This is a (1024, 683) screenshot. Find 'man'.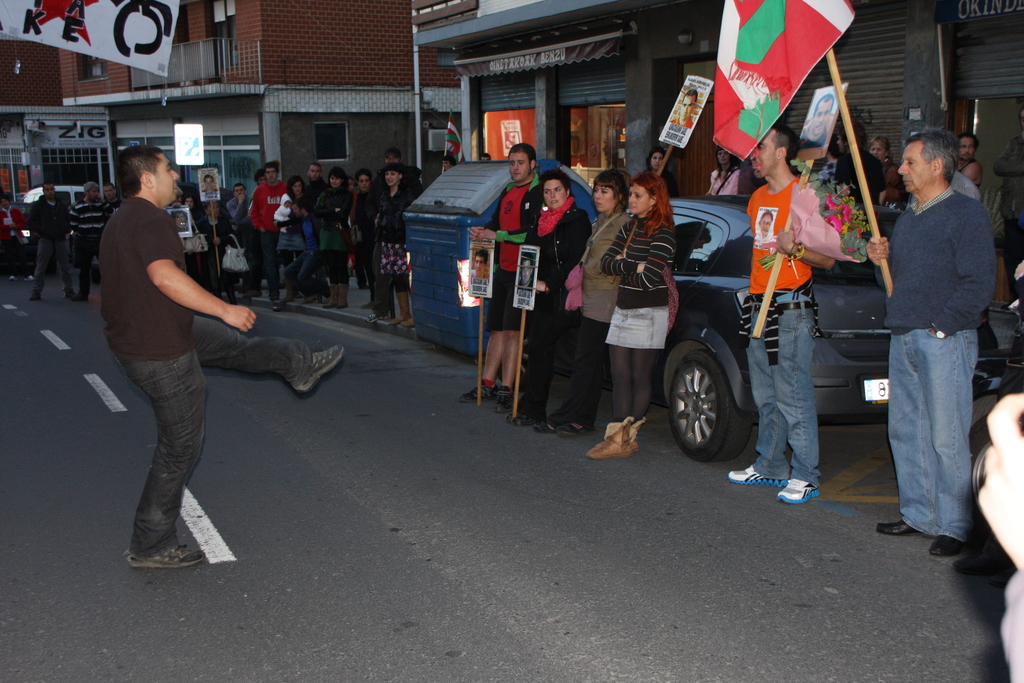
Bounding box: bbox(252, 168, 284, 290).
